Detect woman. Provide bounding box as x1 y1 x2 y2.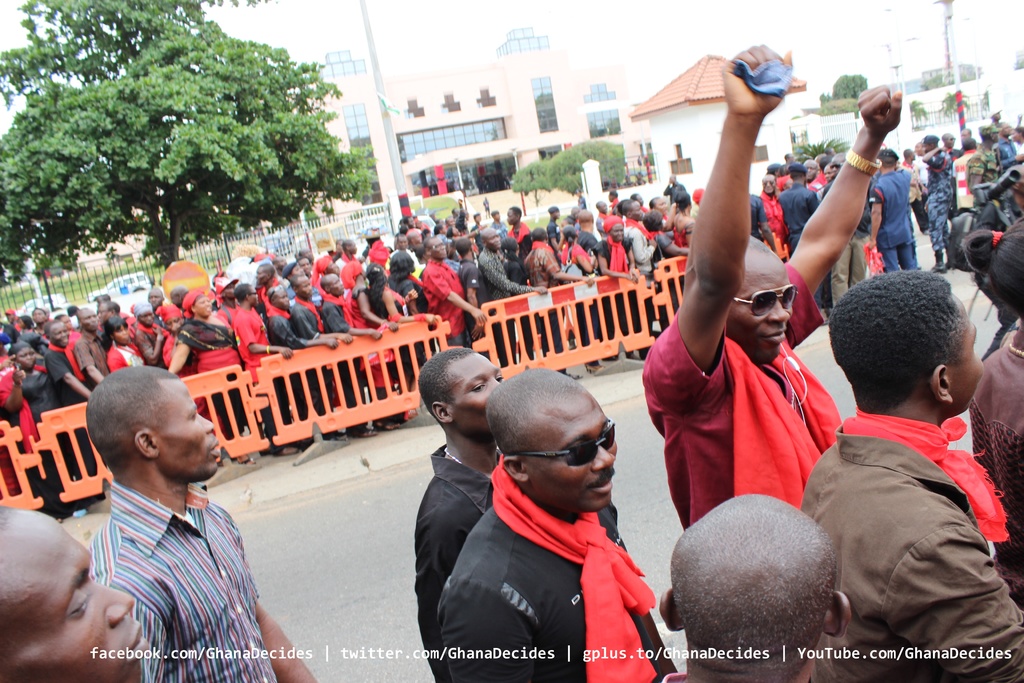
596 213 639 356.
